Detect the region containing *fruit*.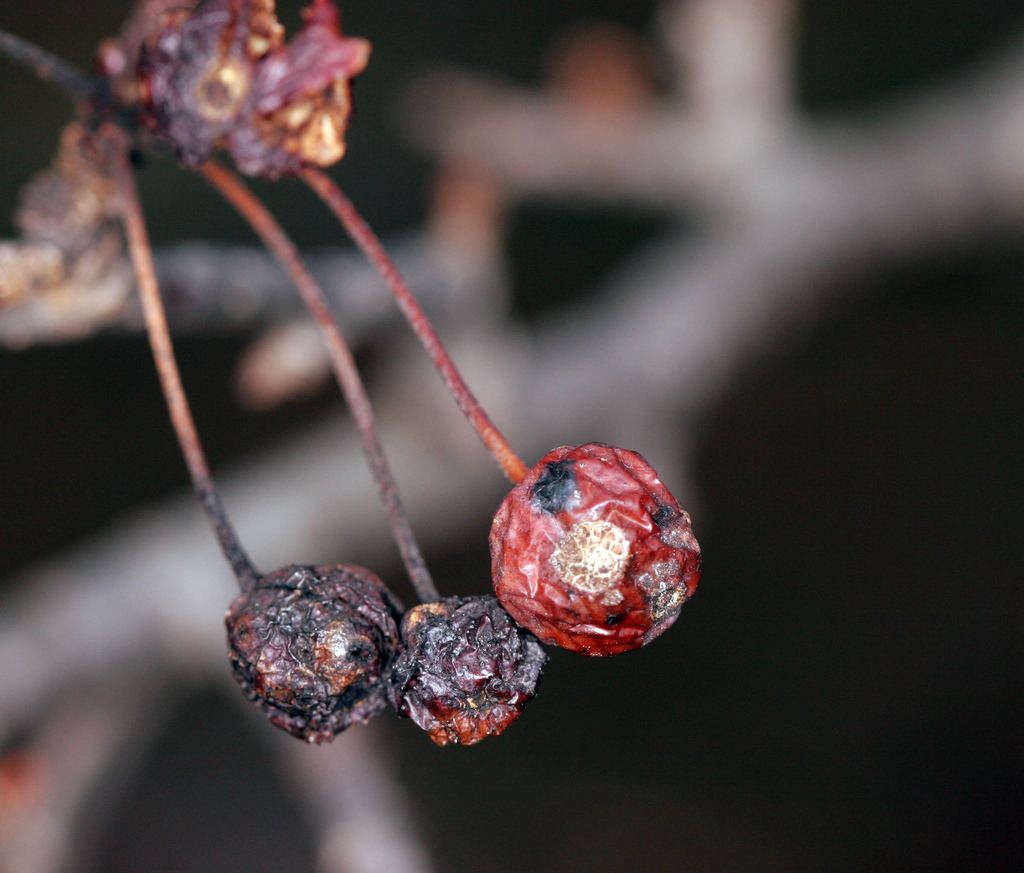
bbox=(227, 558, 408, 744).
